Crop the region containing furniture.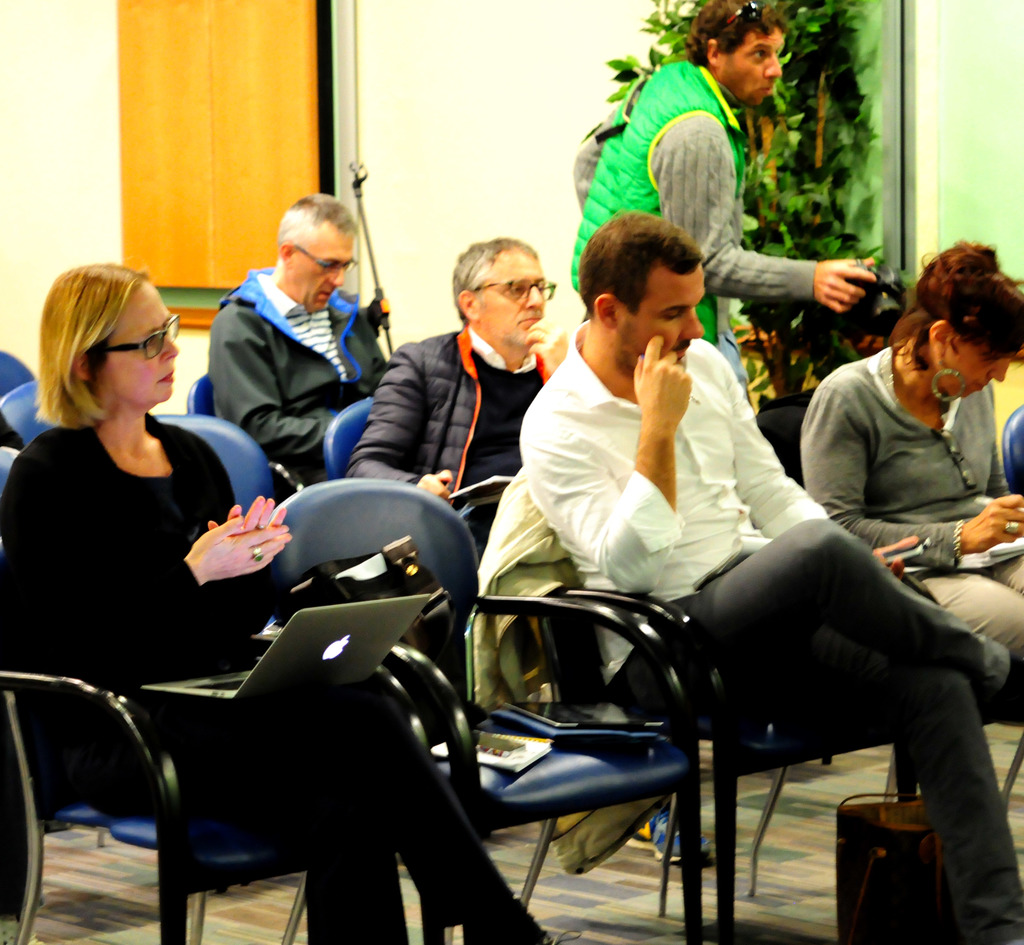
Crop region: bbox(0, 448, 451, 944).
